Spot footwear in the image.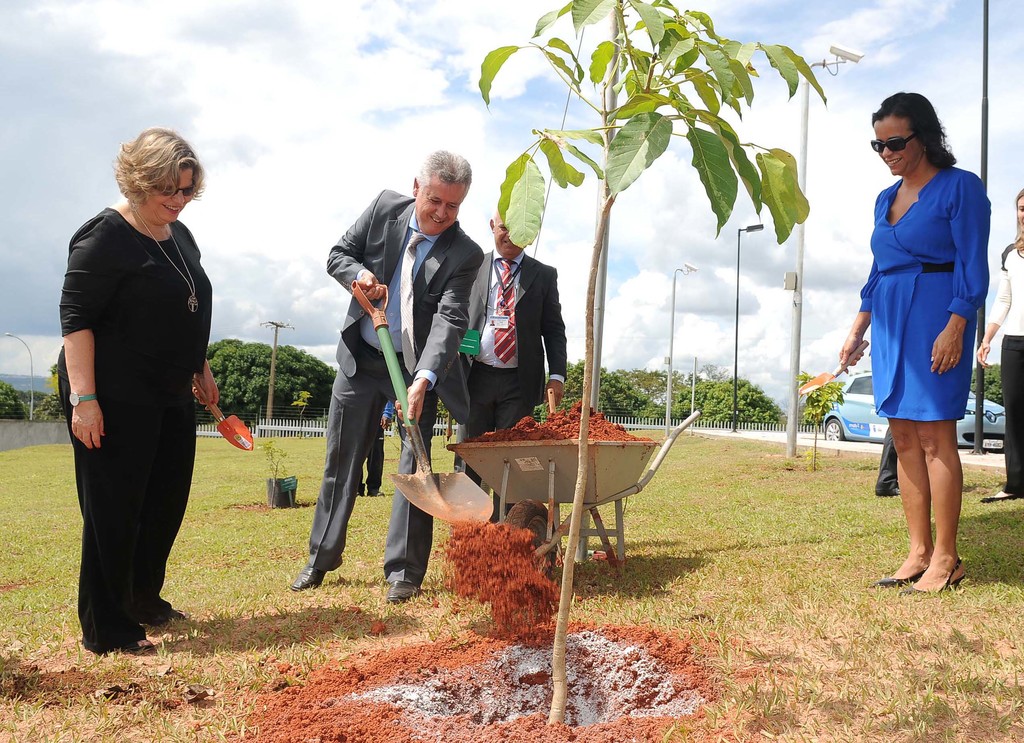
footwear found at box=[874, 487, 906, 499].
